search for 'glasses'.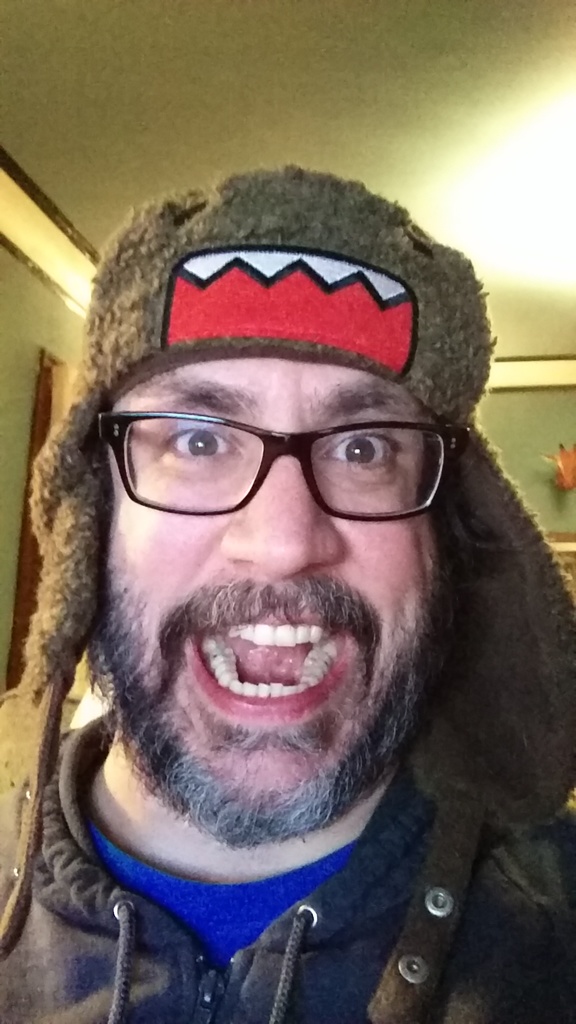
Found at <bbox>95, 413, 467, 524</bbox>.
